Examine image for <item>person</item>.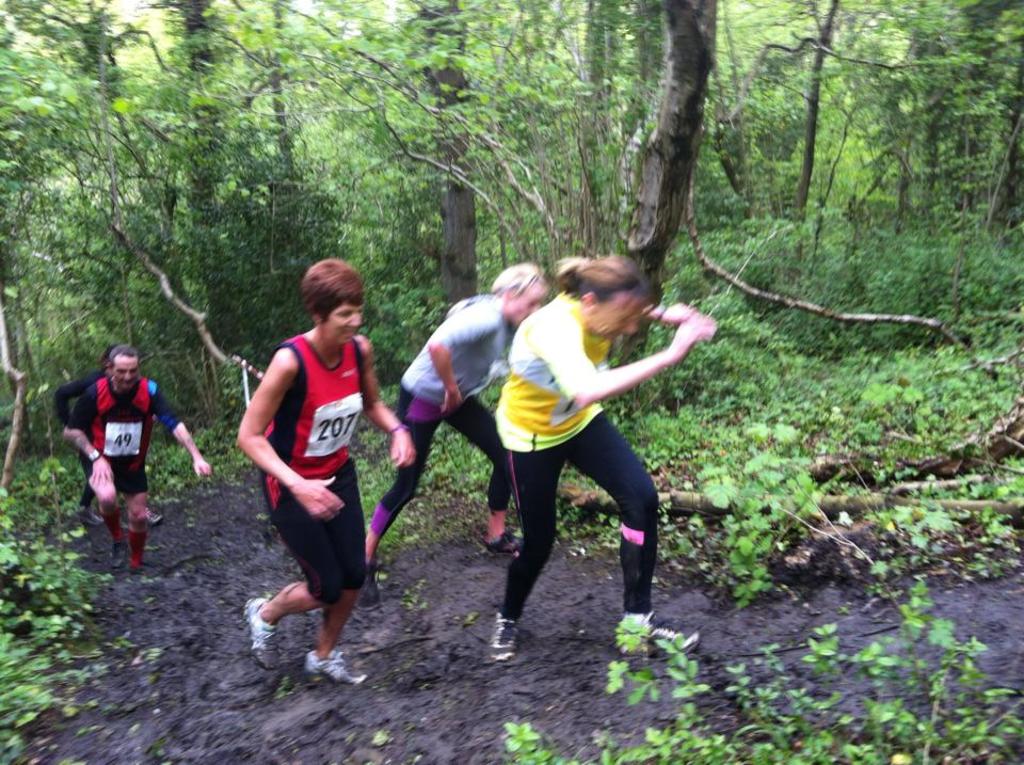
Examination result: [247,260,425,672].
